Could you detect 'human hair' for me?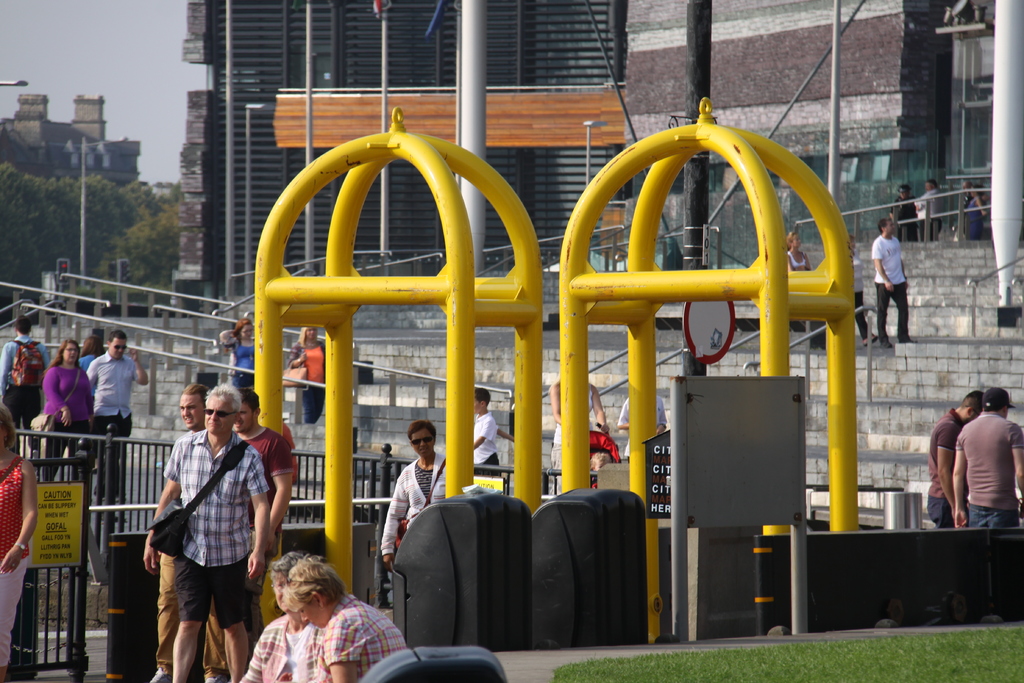
Detection result: bbox=[13, 315, 31, 336].
